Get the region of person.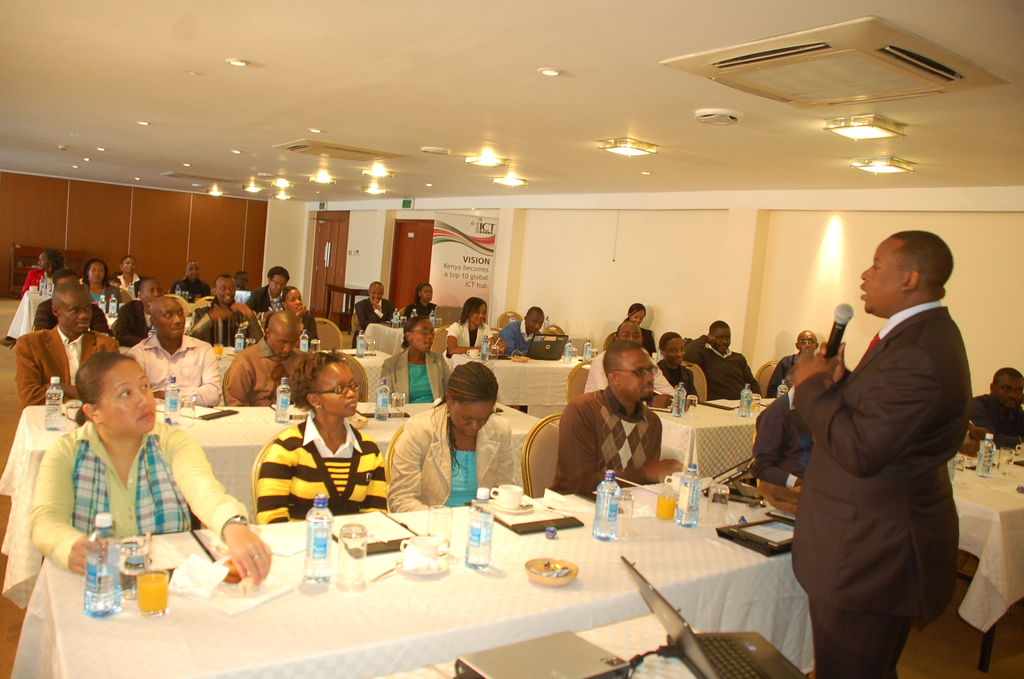
449:296:487:351.
